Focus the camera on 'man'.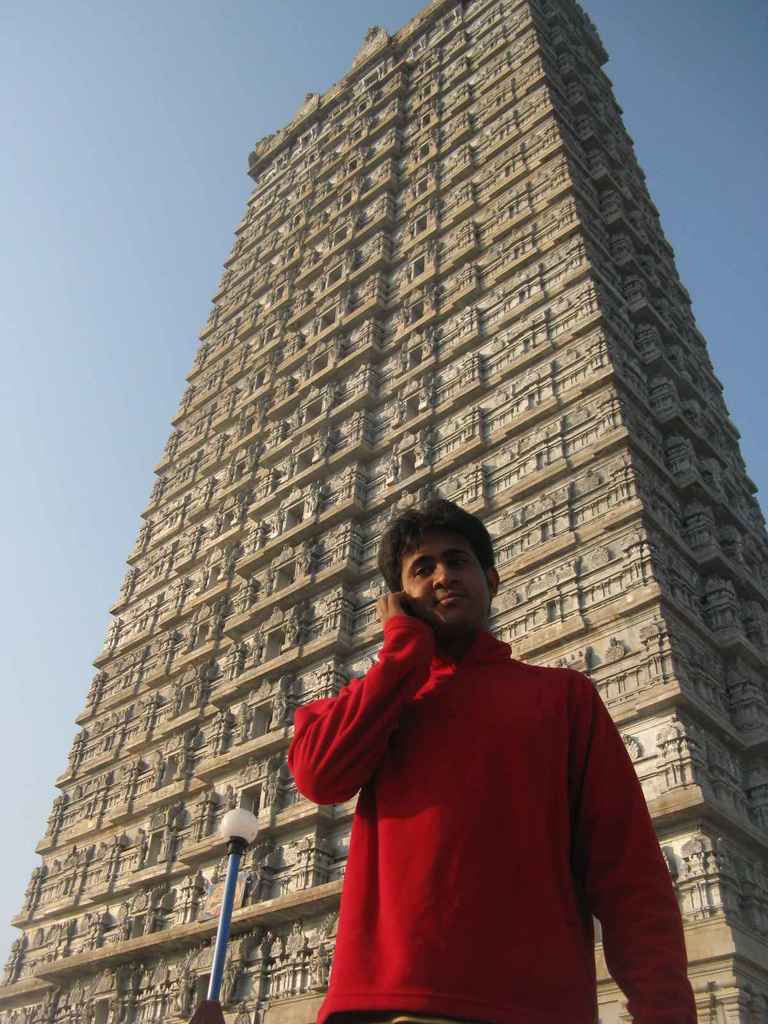
Focus region: 278/483/675/1013.
